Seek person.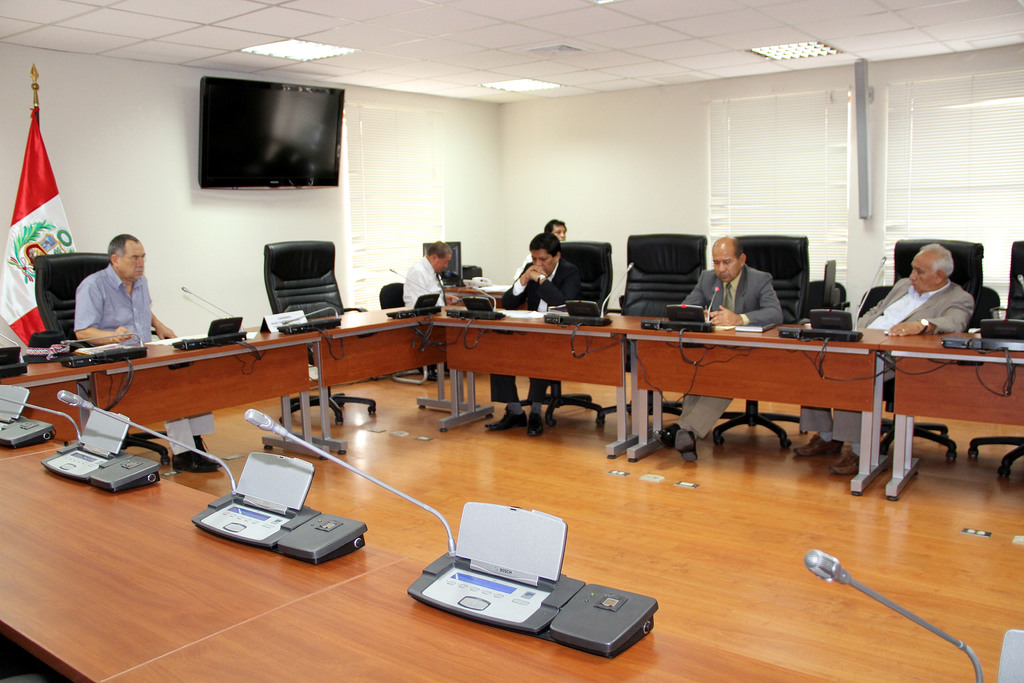
[515,220,569,284].
